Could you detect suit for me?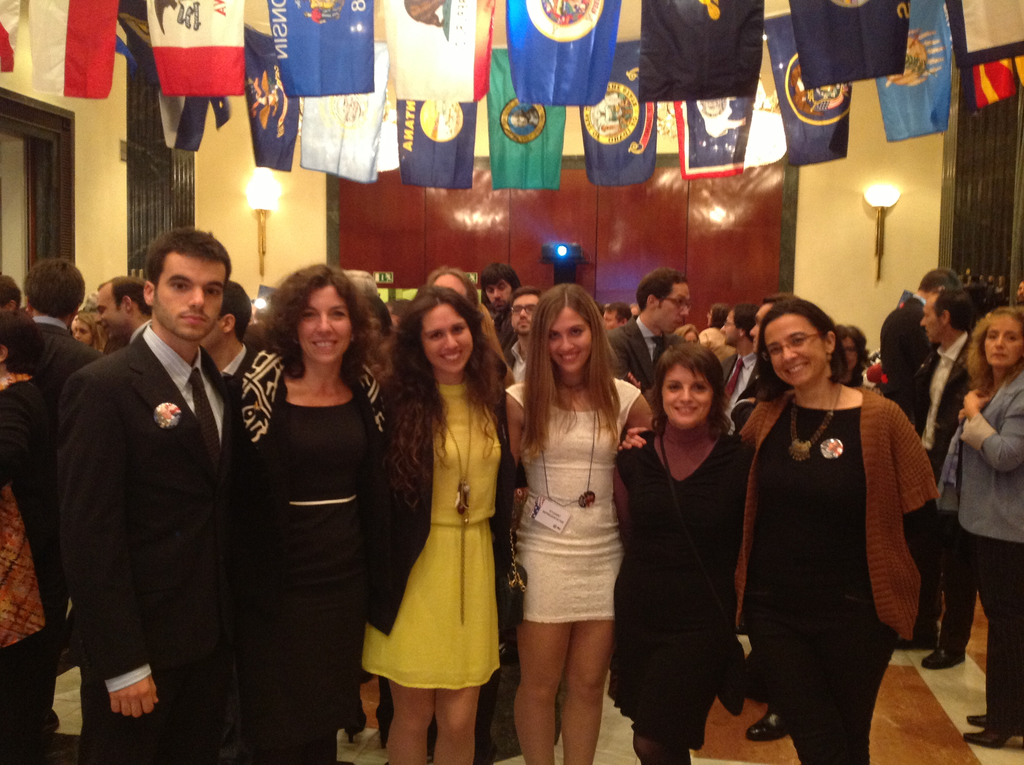
Detection result: 719 353 764 426.
